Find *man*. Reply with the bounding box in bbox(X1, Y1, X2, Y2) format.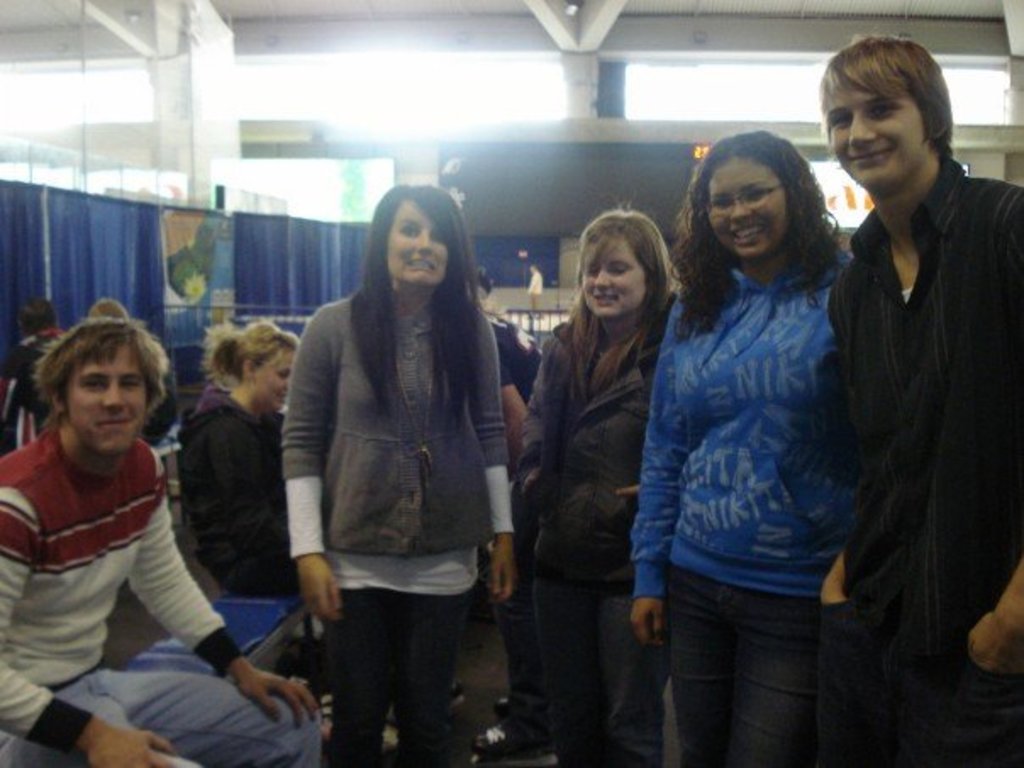
bbox(817, 24, 1022, 766).
